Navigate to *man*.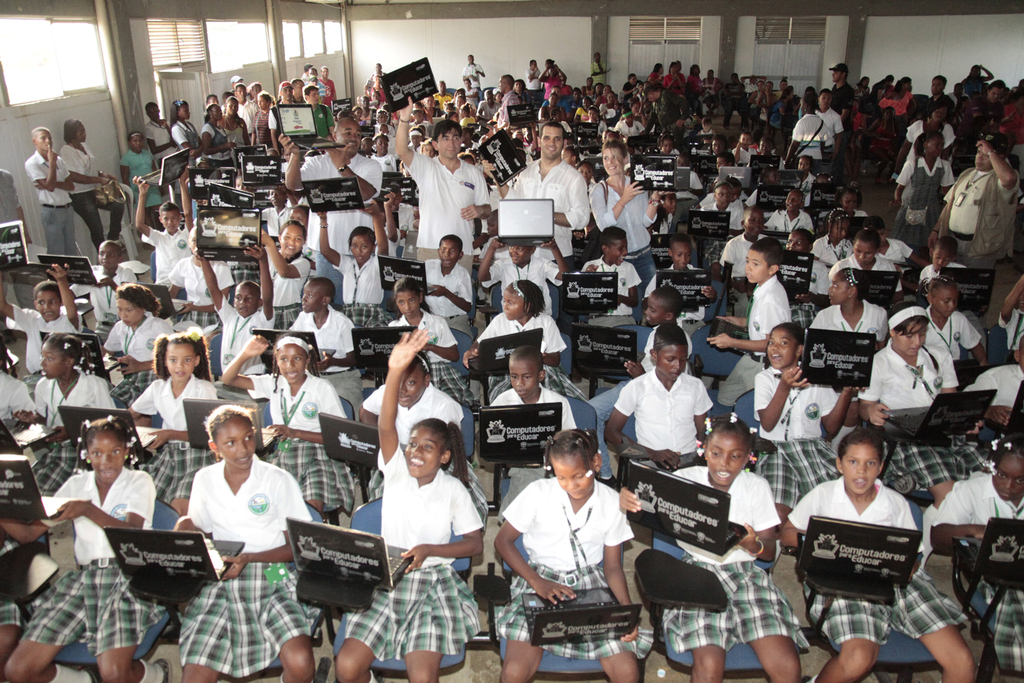
Navigation target: box(720, 73, 753, 133).
